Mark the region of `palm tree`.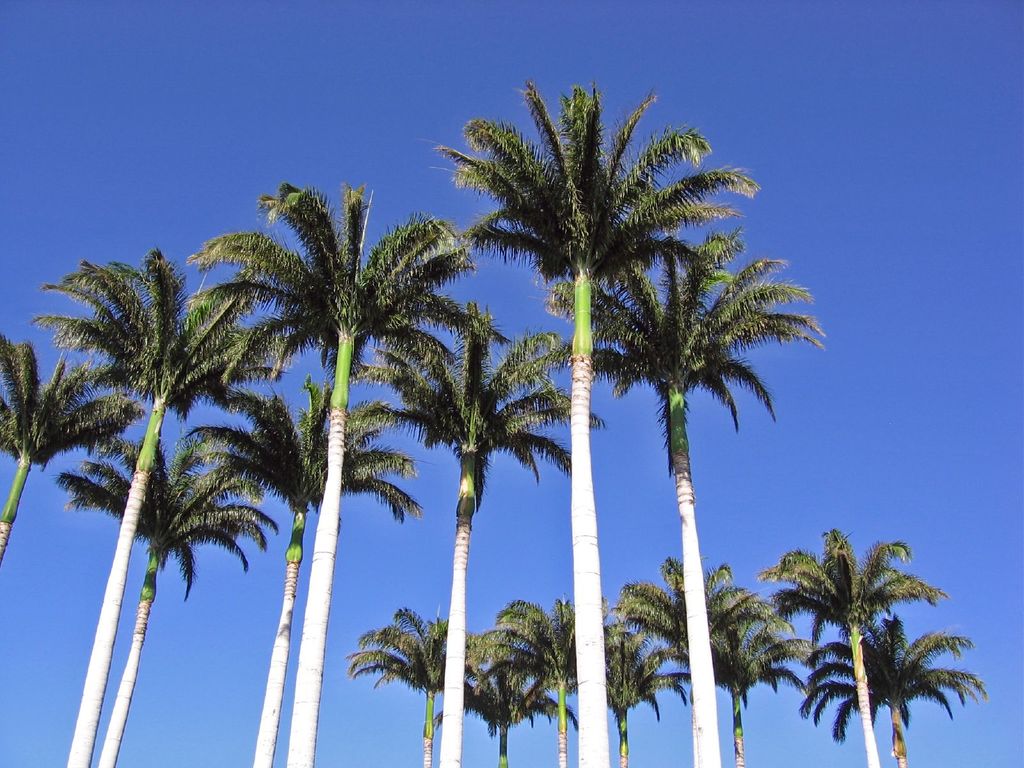
Region: (0,346,119,589).
